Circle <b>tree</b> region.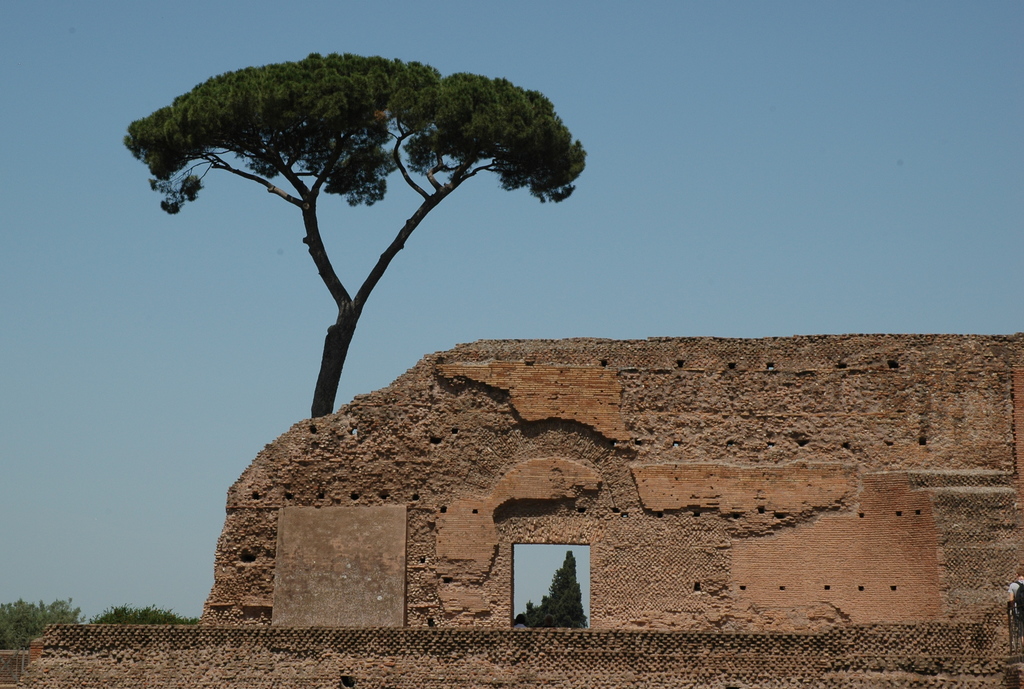
Region: Rect(137, 29, 596, 451).
